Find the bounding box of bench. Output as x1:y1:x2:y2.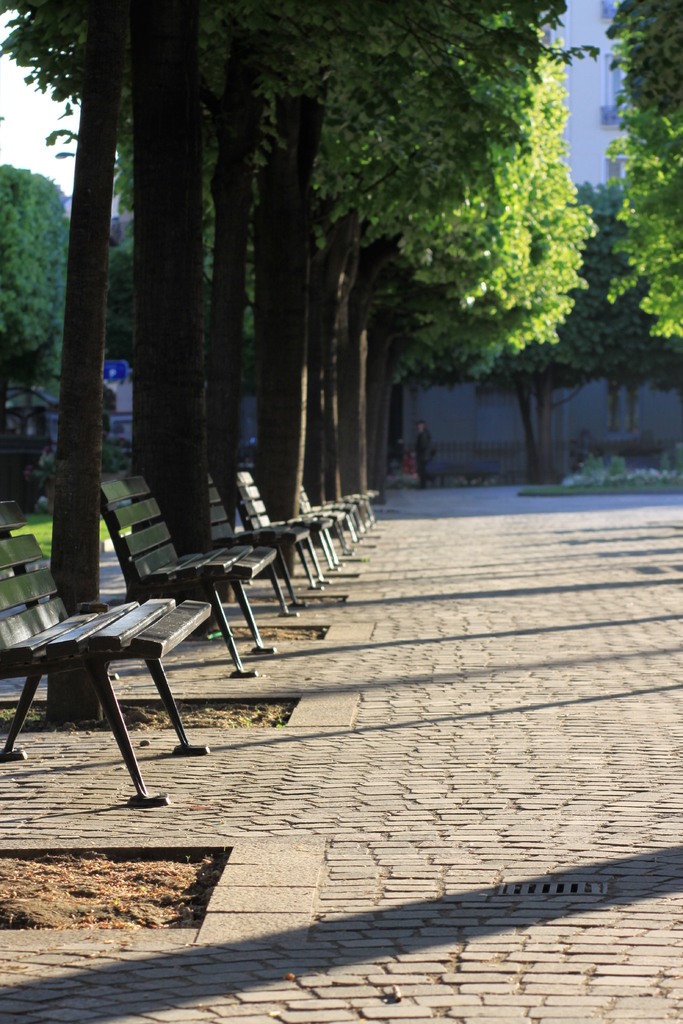
279:483:361:561.
